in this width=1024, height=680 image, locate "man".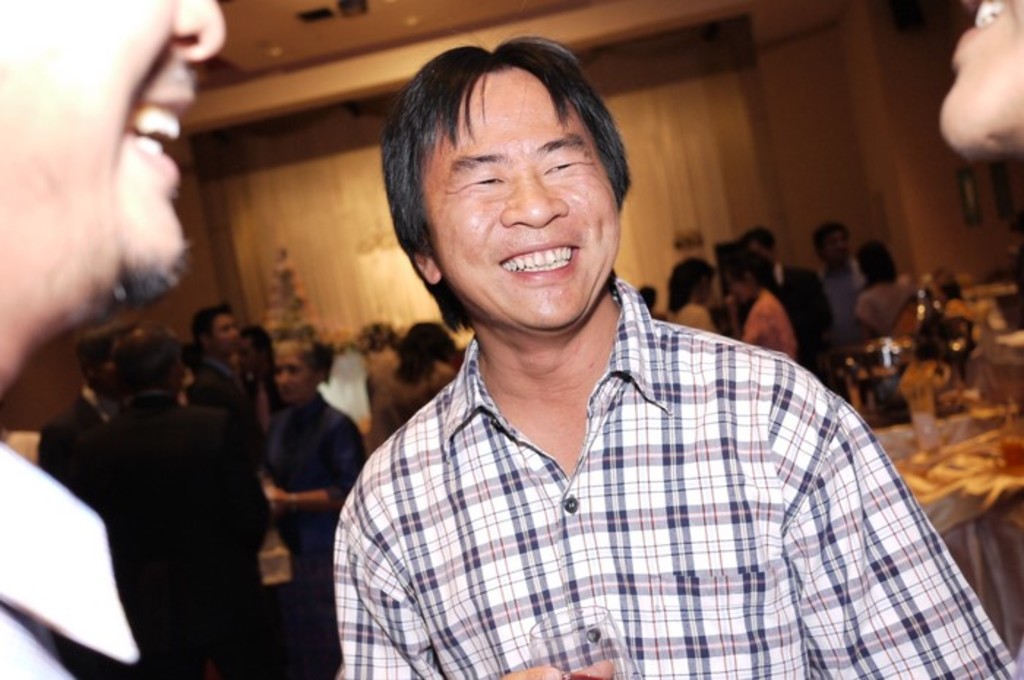
Bounding box: [x1=76, y1=323, x2=263, y2=679].
